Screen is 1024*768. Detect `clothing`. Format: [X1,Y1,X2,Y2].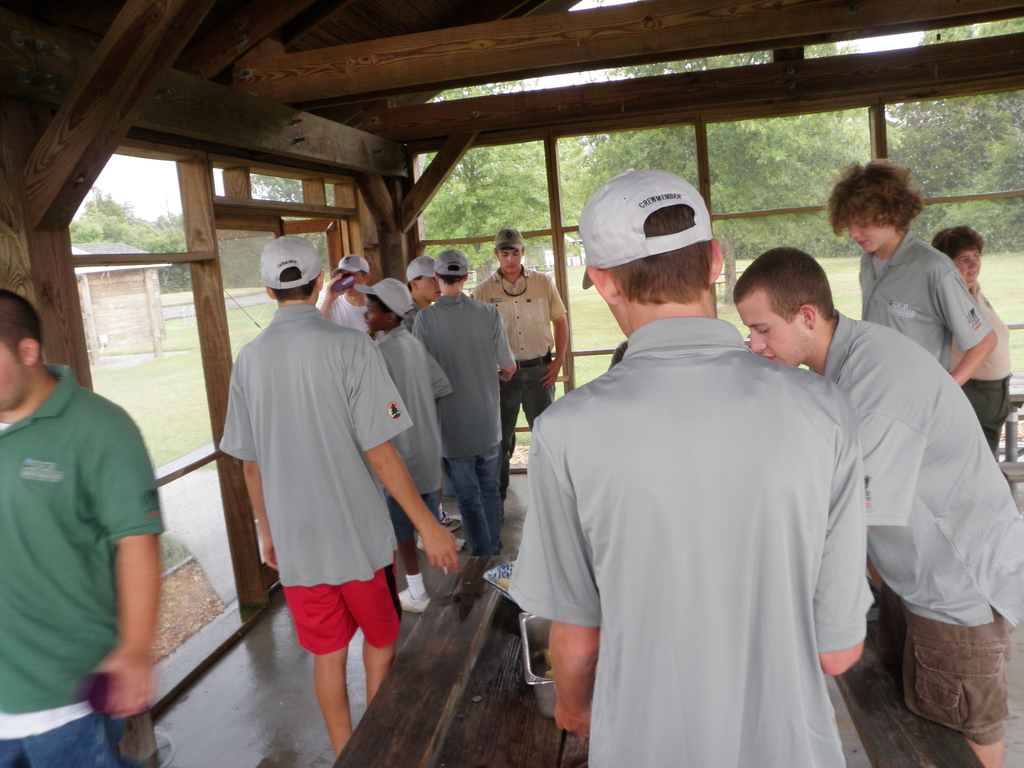
[852,230,986,373].
